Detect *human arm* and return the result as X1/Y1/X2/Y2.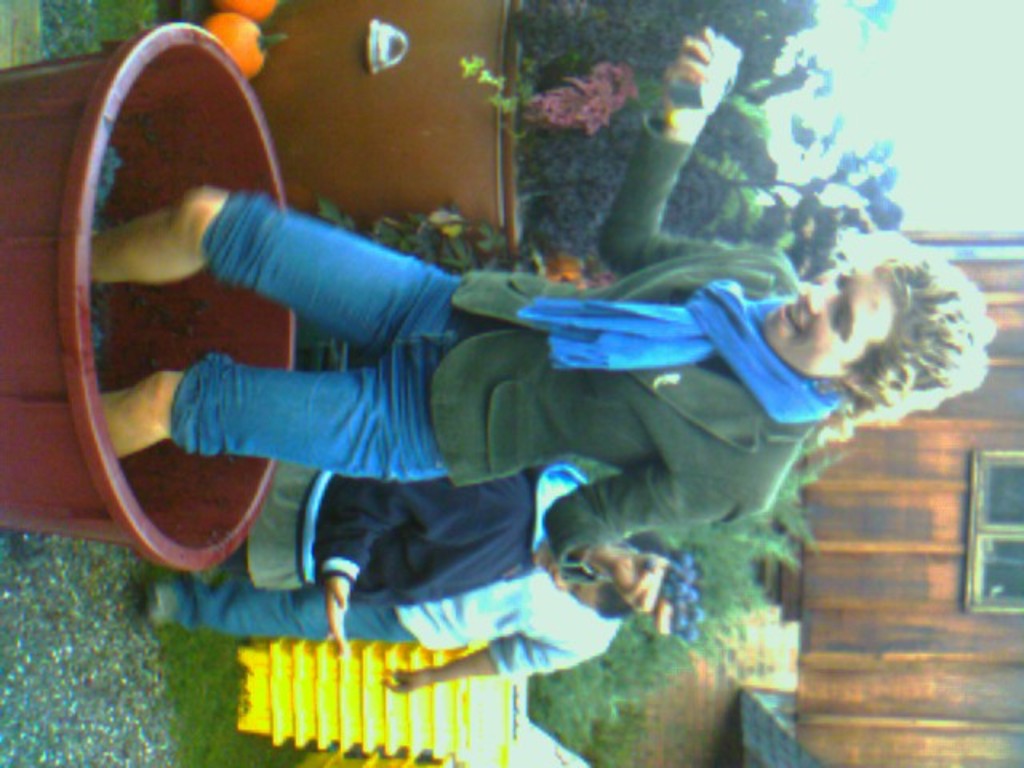
334/472/528/654.
